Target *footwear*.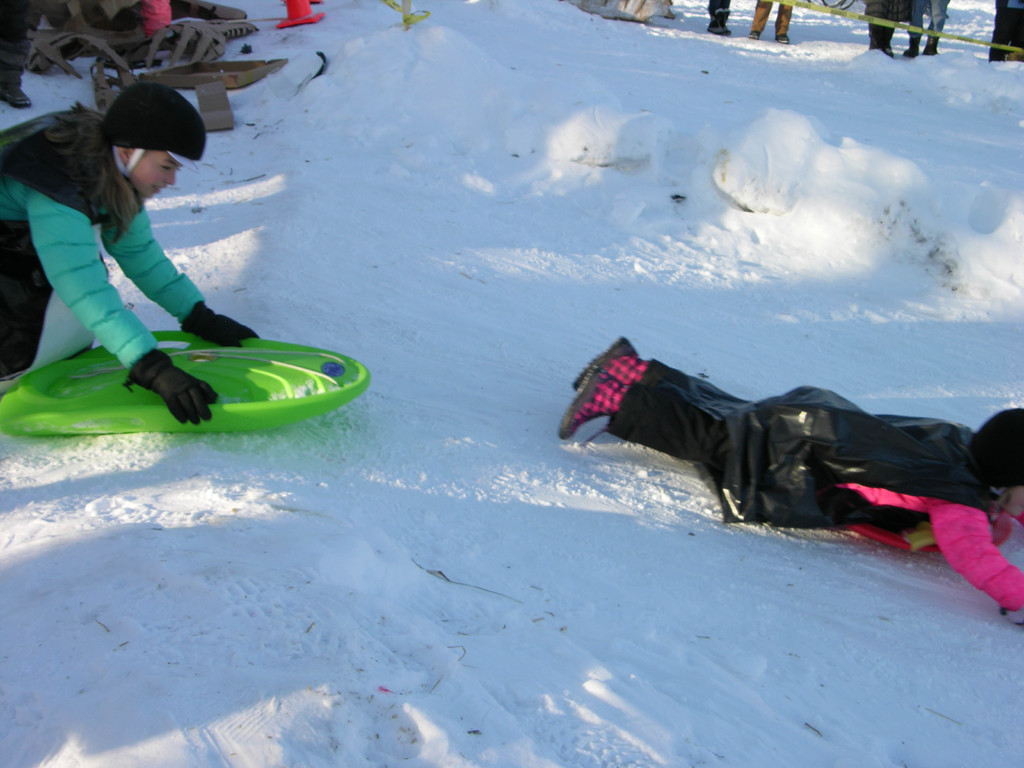
Target region: bbox=[556, 364, 630, 440].
